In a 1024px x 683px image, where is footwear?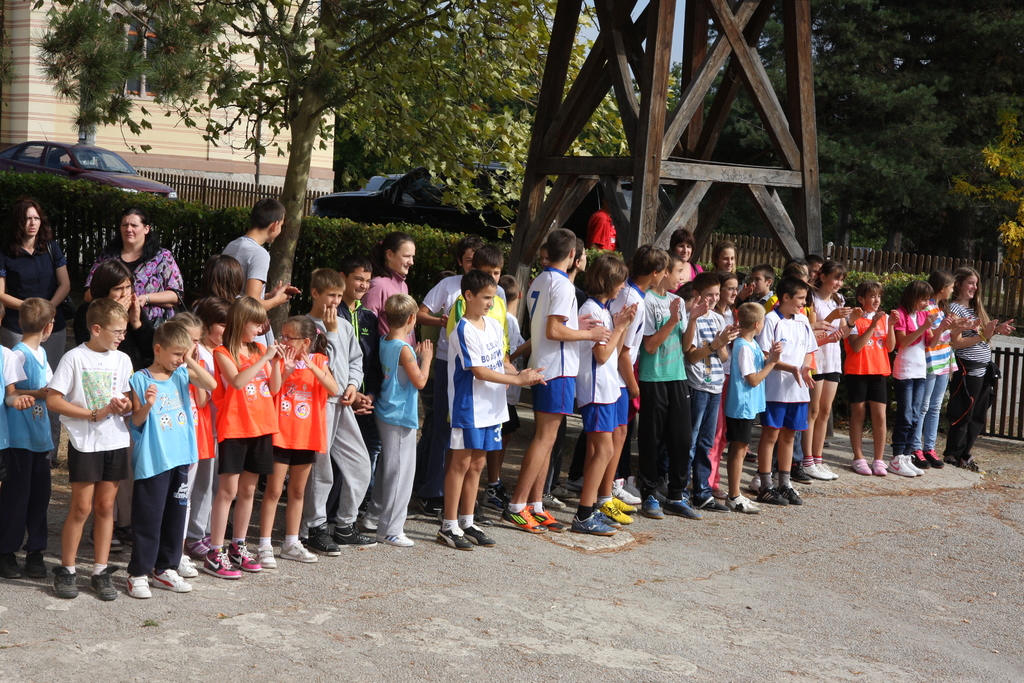
[384,533,412,549].
